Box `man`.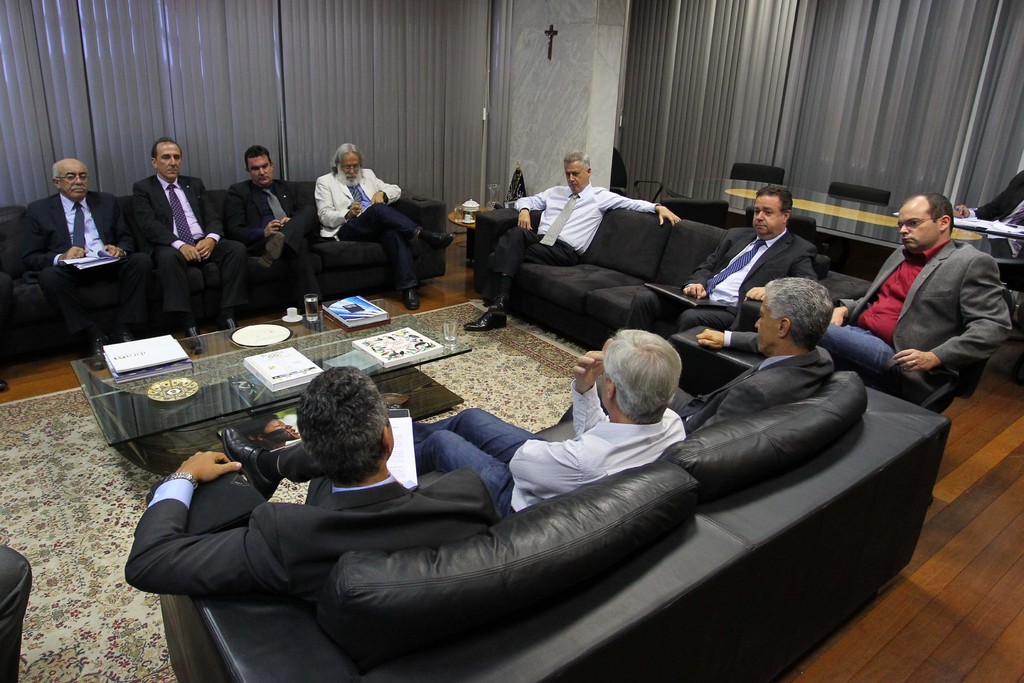
l=846, t=183, r=1020, b=427.
